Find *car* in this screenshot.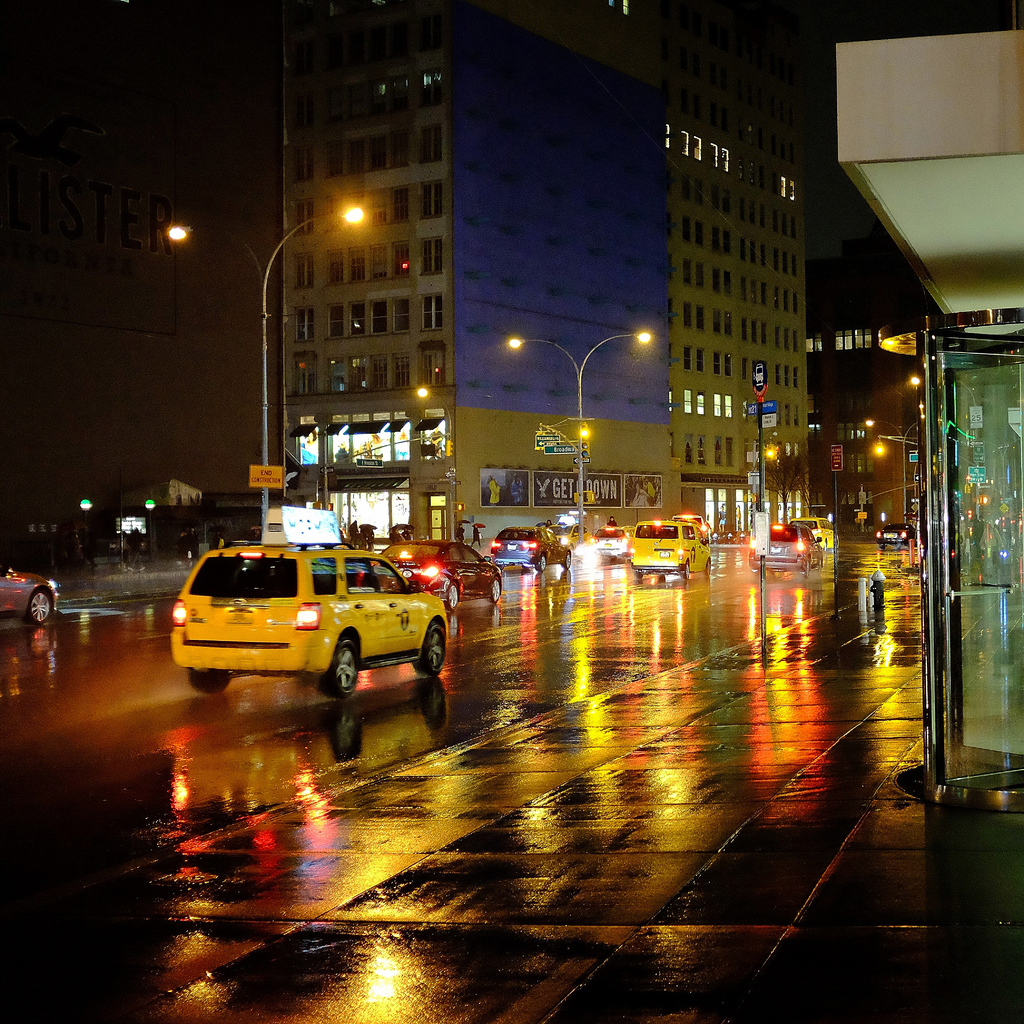
The bounding box for *car* is crop(878, 524, 911, 547).
